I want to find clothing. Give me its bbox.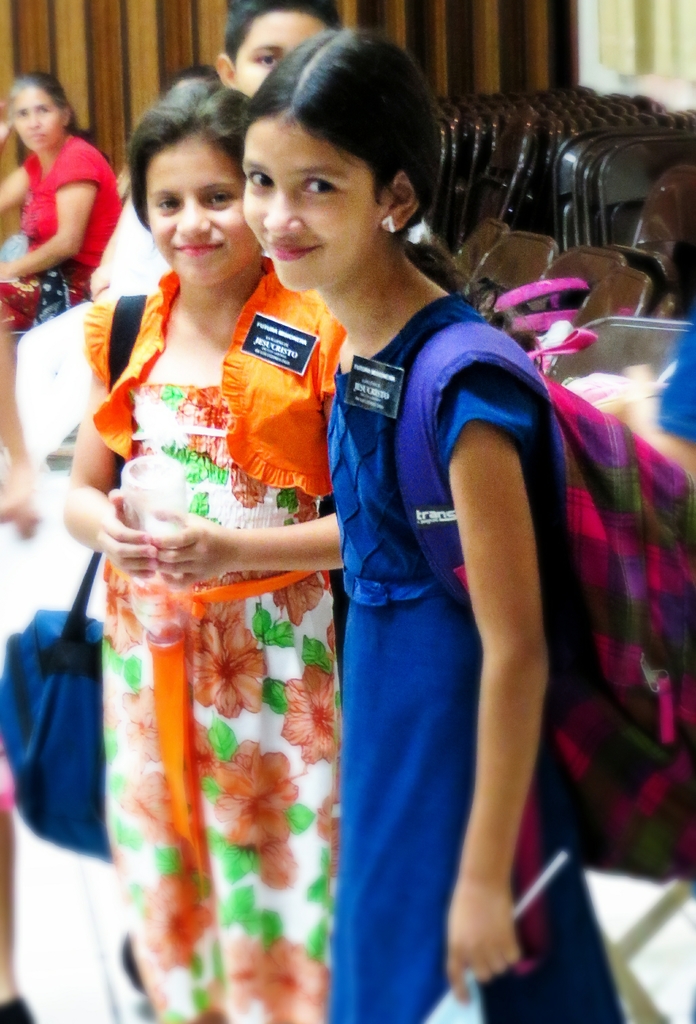
BBox(0, 134, 127, 331).
